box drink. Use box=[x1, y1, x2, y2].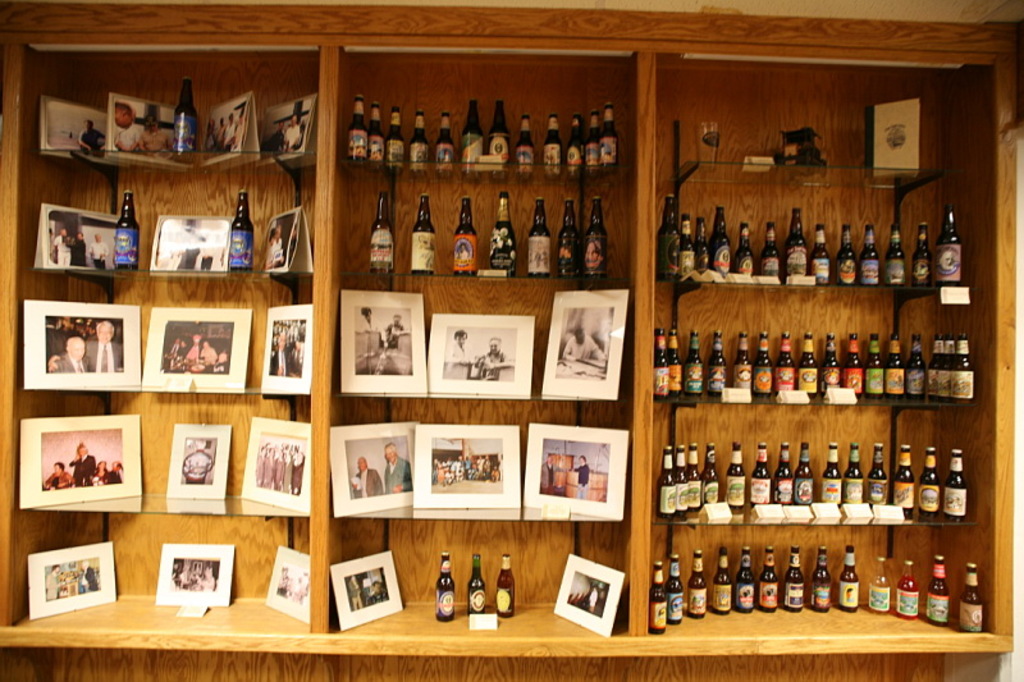
box=[783, 546, 804, 610].
